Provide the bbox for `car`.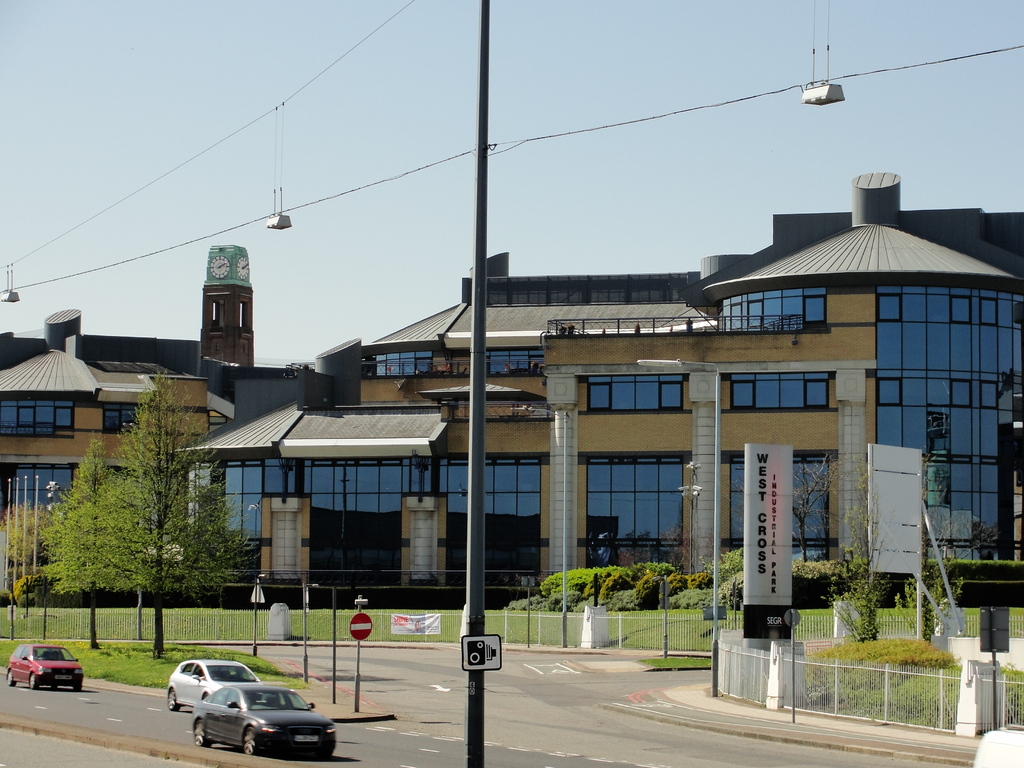
pyautogui.locateOnScreen(9, 641, 83, 689).
